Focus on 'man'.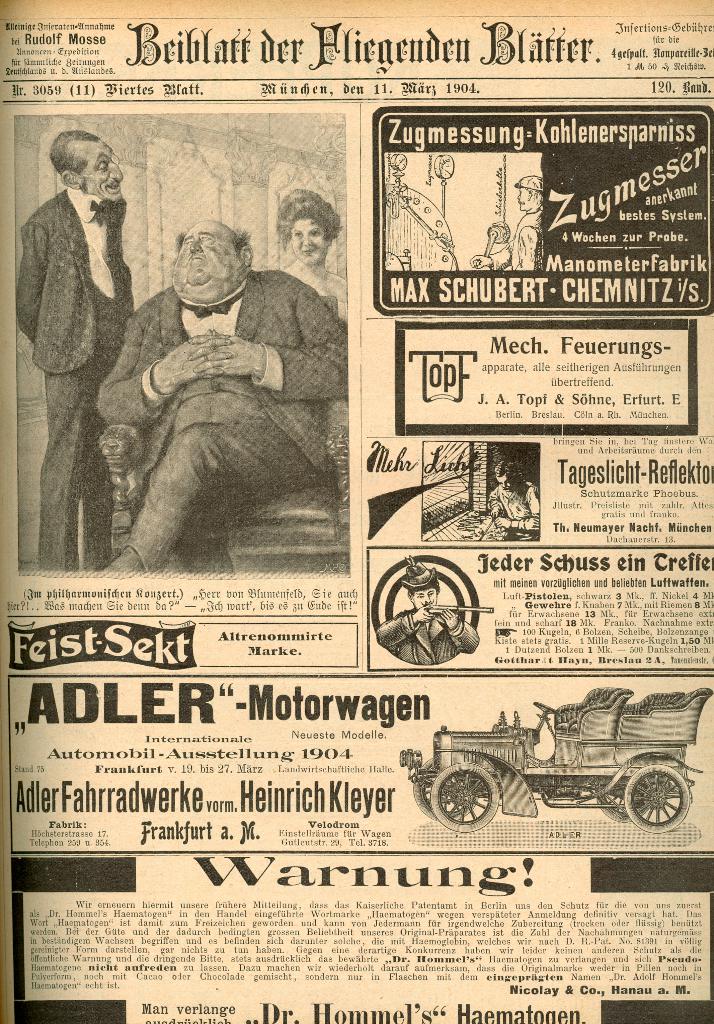
Focused at x1=15, y1=129, x2=138, y2=573.
